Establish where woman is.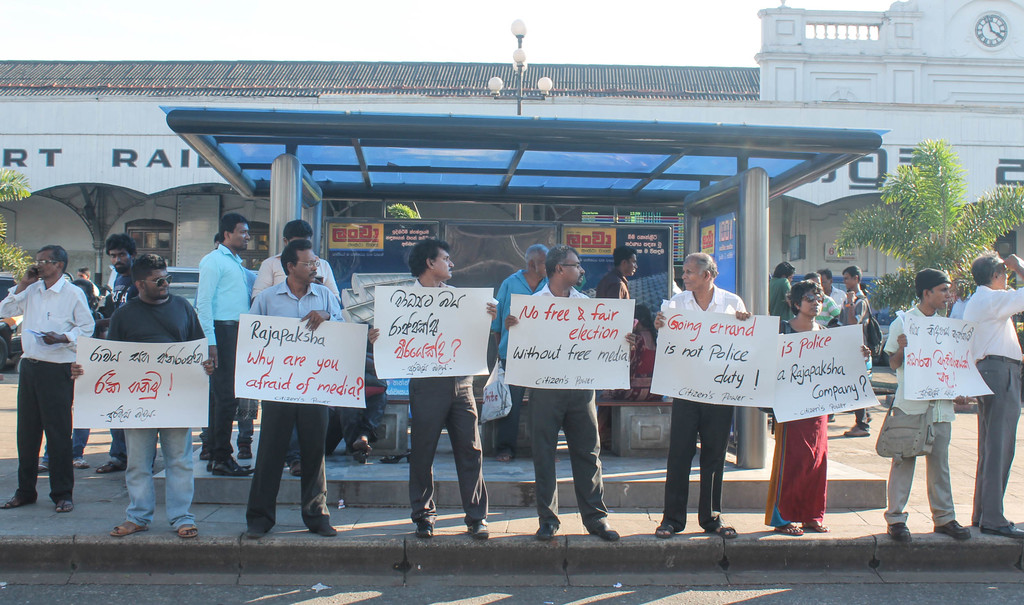
Established at 761:273:872:535.
